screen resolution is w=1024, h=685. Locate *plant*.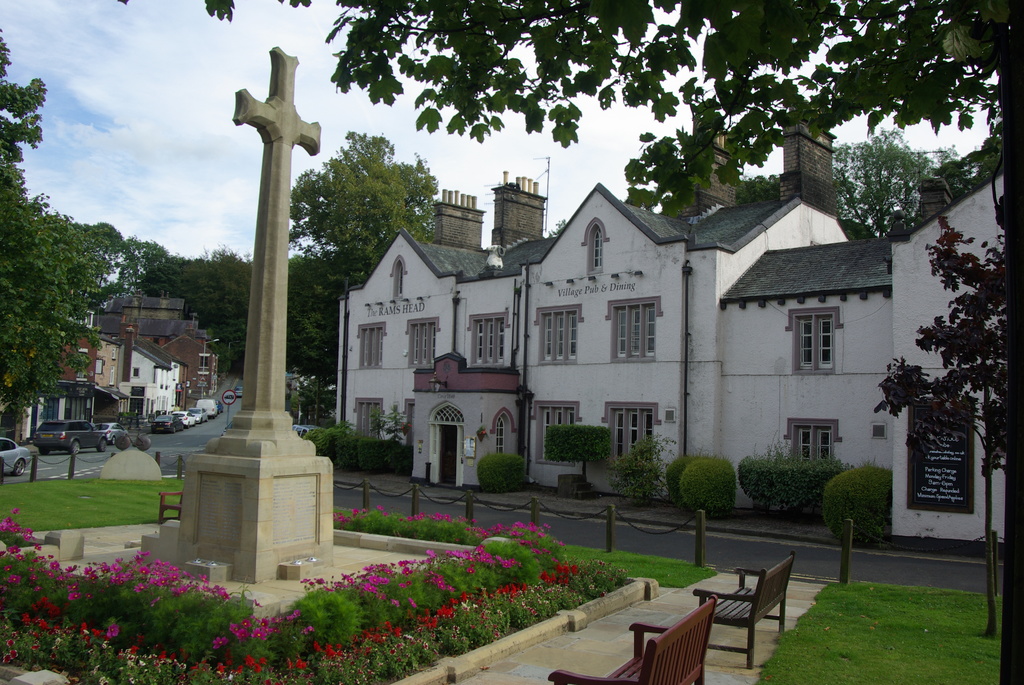
<box>392,437,418,482</box>.
